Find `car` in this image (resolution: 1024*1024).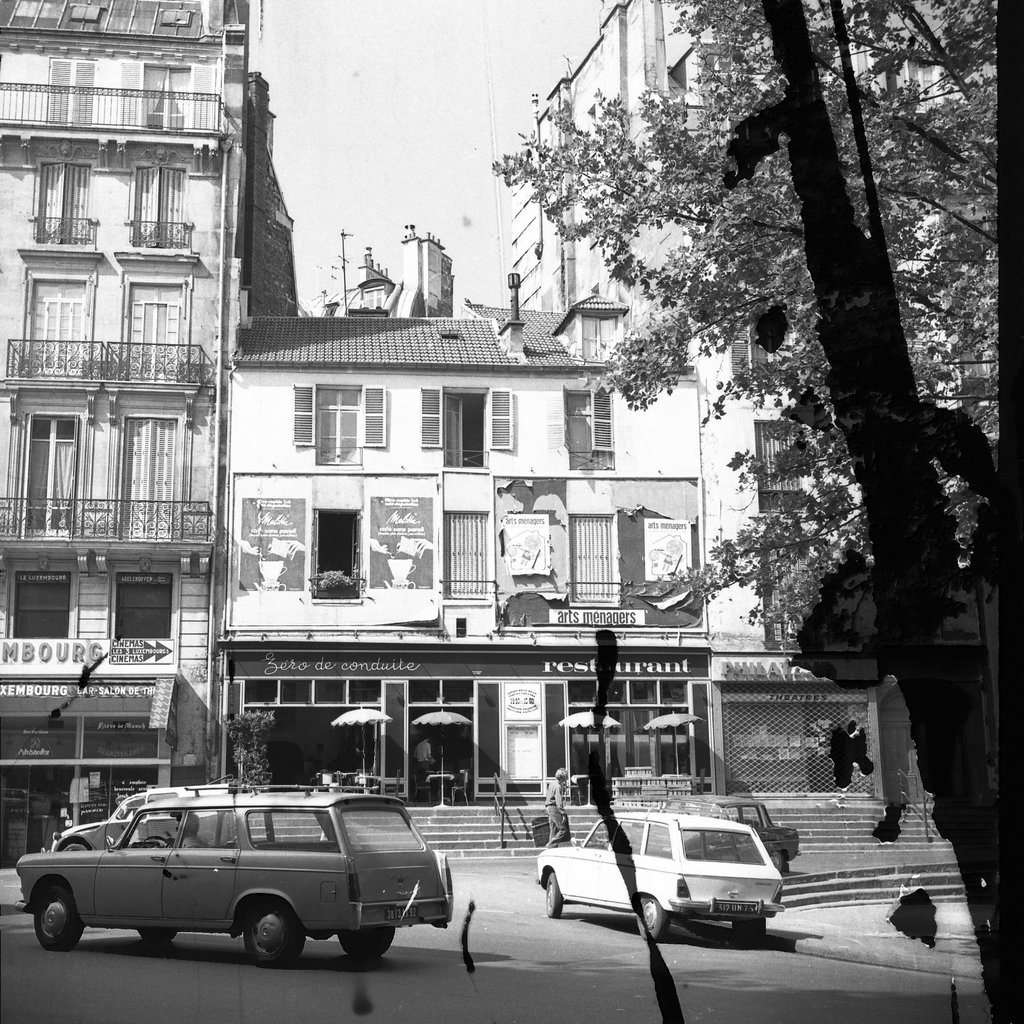
<region>8, 790, 446, 967</region>.
